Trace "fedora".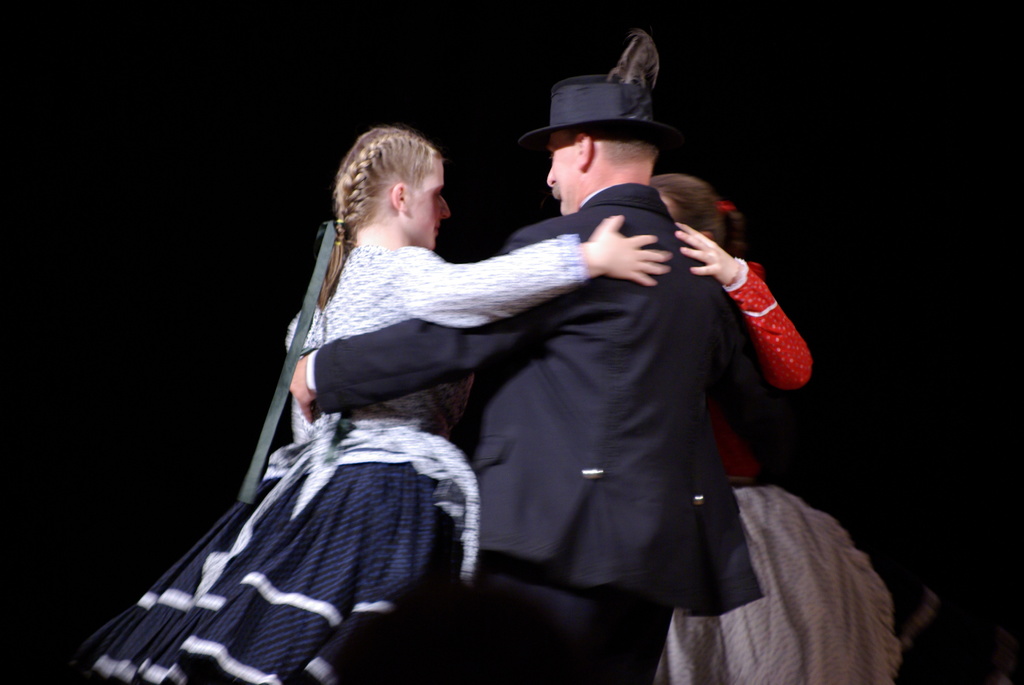
Traced to left=519, top=31, right=678, bottom=152.
